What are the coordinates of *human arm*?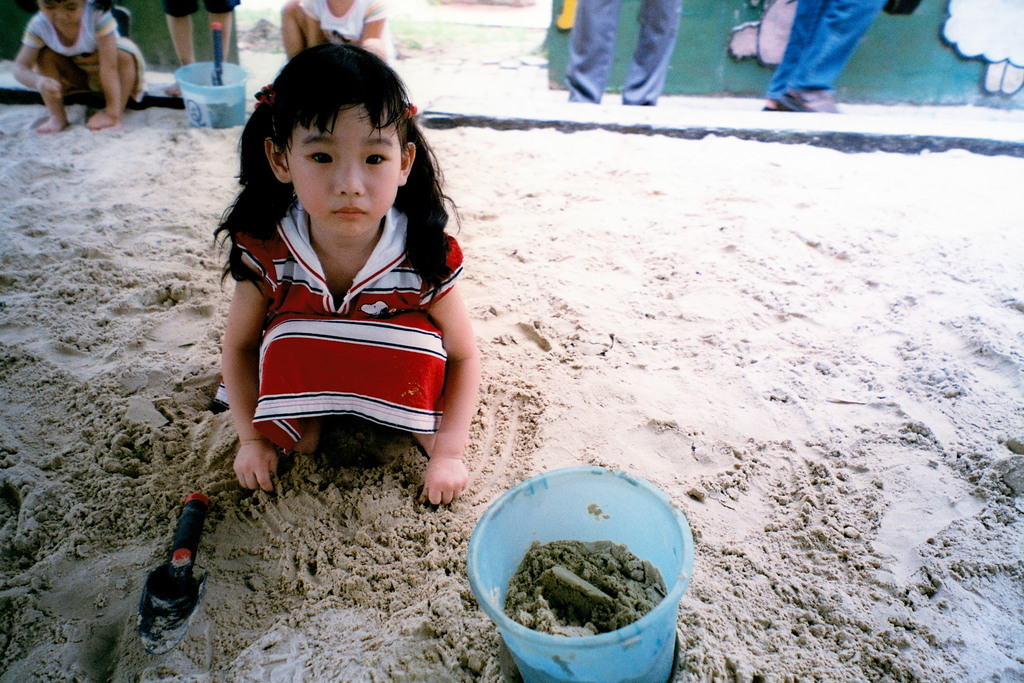
214,263,304,500.
